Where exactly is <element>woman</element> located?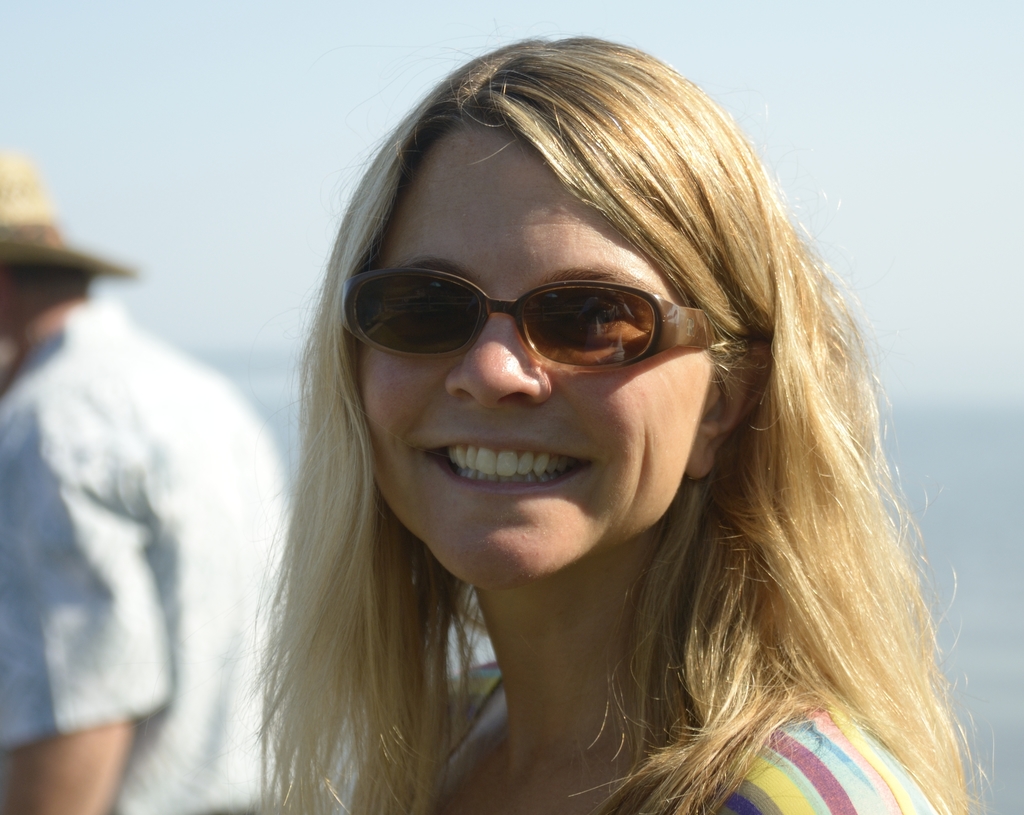
Its bounding box is bbox=[183, 62, 980, 814].
